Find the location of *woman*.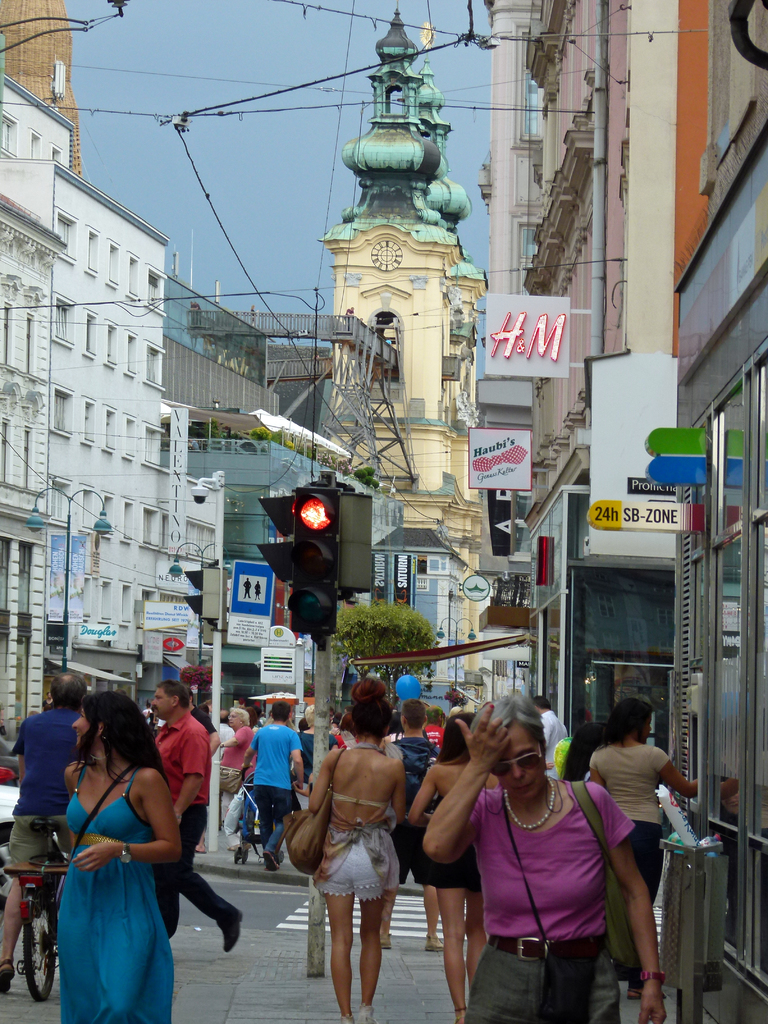
Location: 423 698 663 1023.
